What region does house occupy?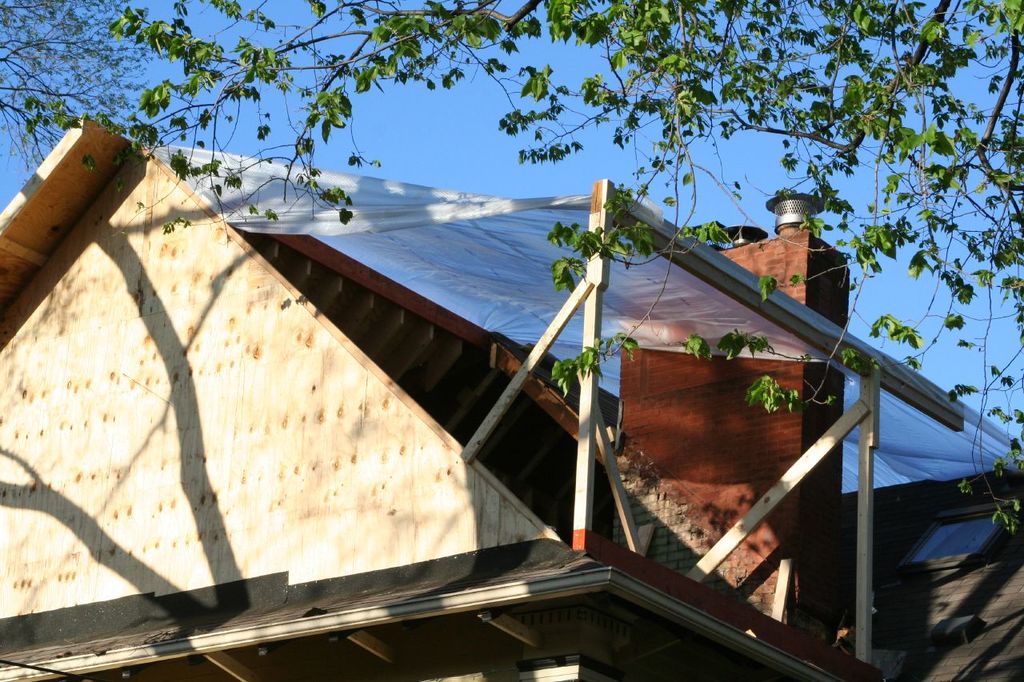
<bbox>0, 110, 1023, 681</bbox>.
